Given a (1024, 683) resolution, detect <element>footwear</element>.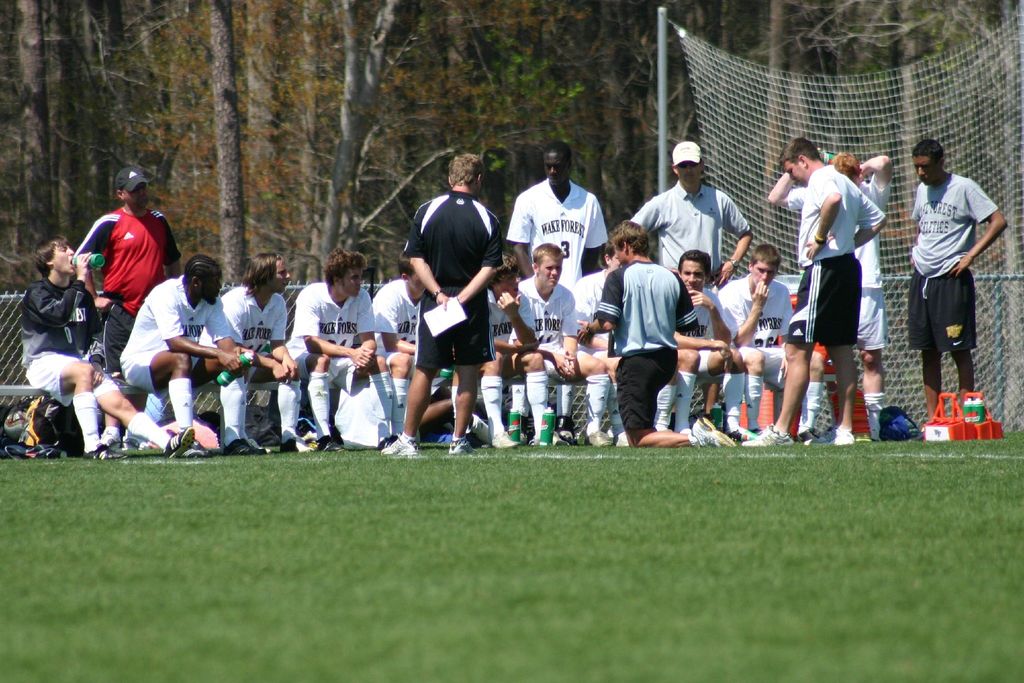
pyautogui.locateOnScreen(228, 438, 253, 454).
